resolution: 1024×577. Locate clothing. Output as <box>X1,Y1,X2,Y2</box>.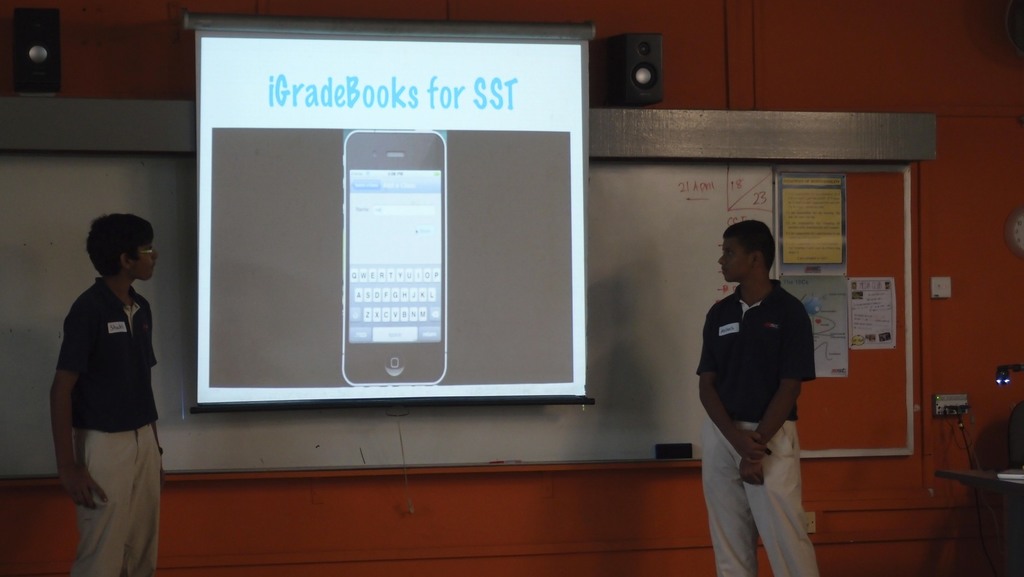
<box>697,280,822,576</box>.
